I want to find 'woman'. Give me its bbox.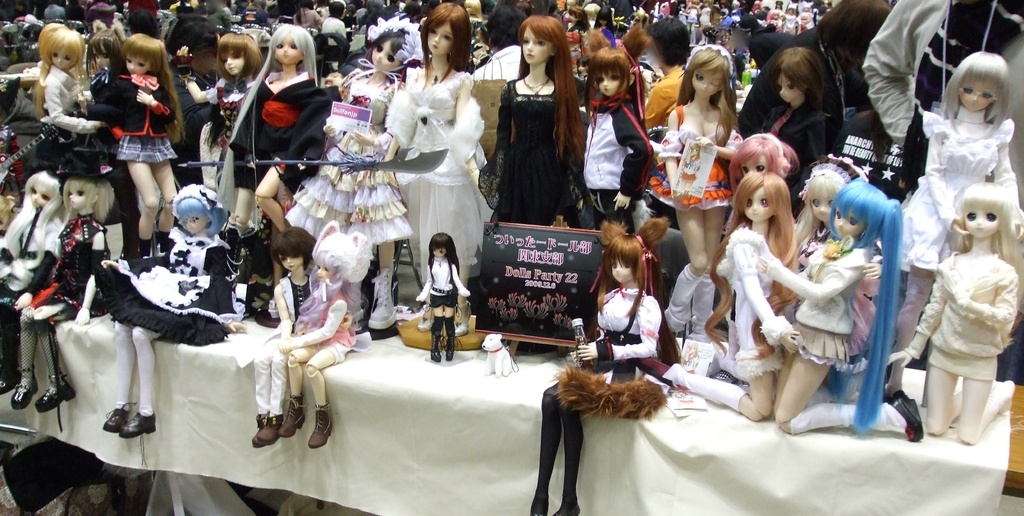
<bbox>102, 185, 247, 438</bbox>.
